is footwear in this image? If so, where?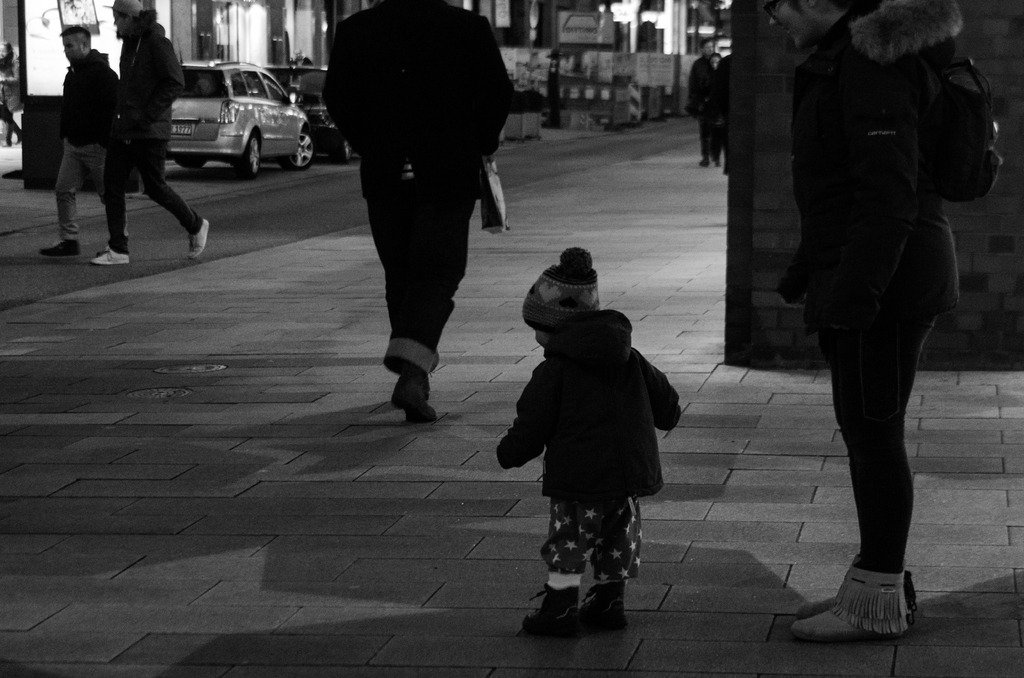
Yes, at box=[392, 367, 435, 428].
